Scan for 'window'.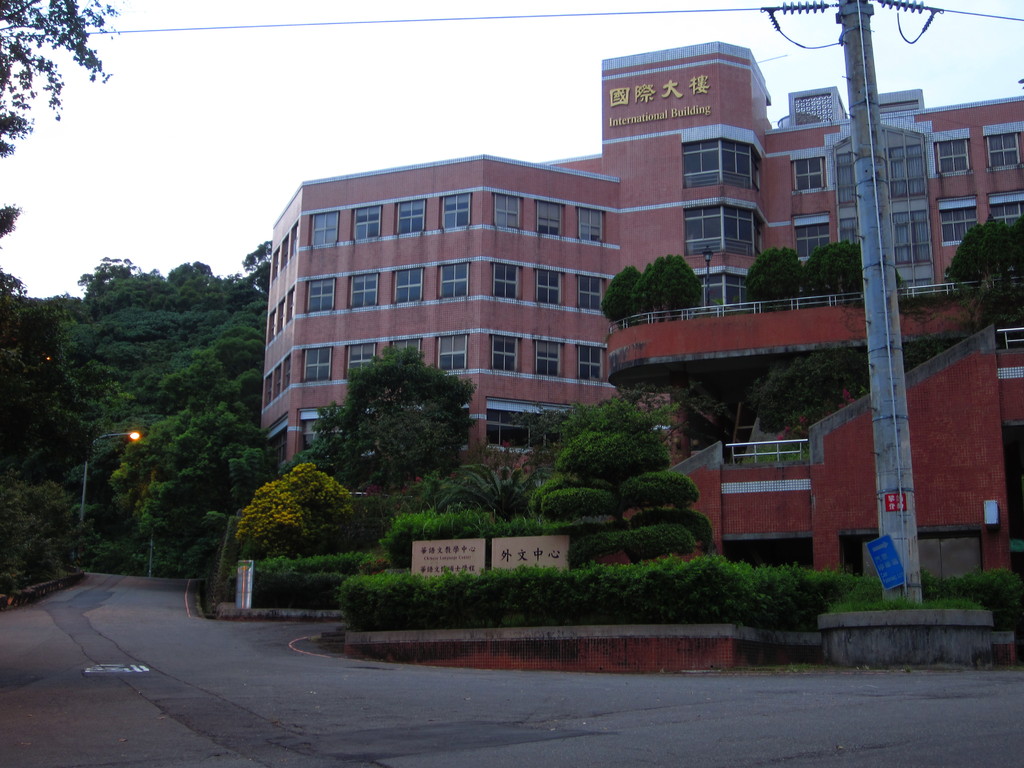
Scan result: region(794, 216, 828, 260).
